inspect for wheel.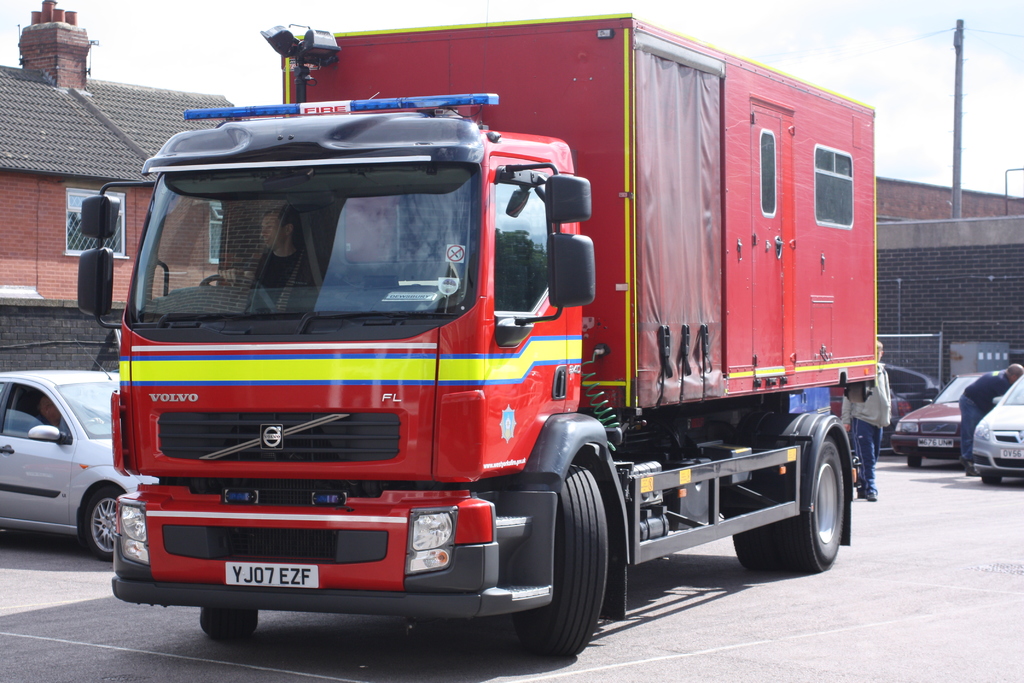
Inspection: region(77, 493, 113, 557).
